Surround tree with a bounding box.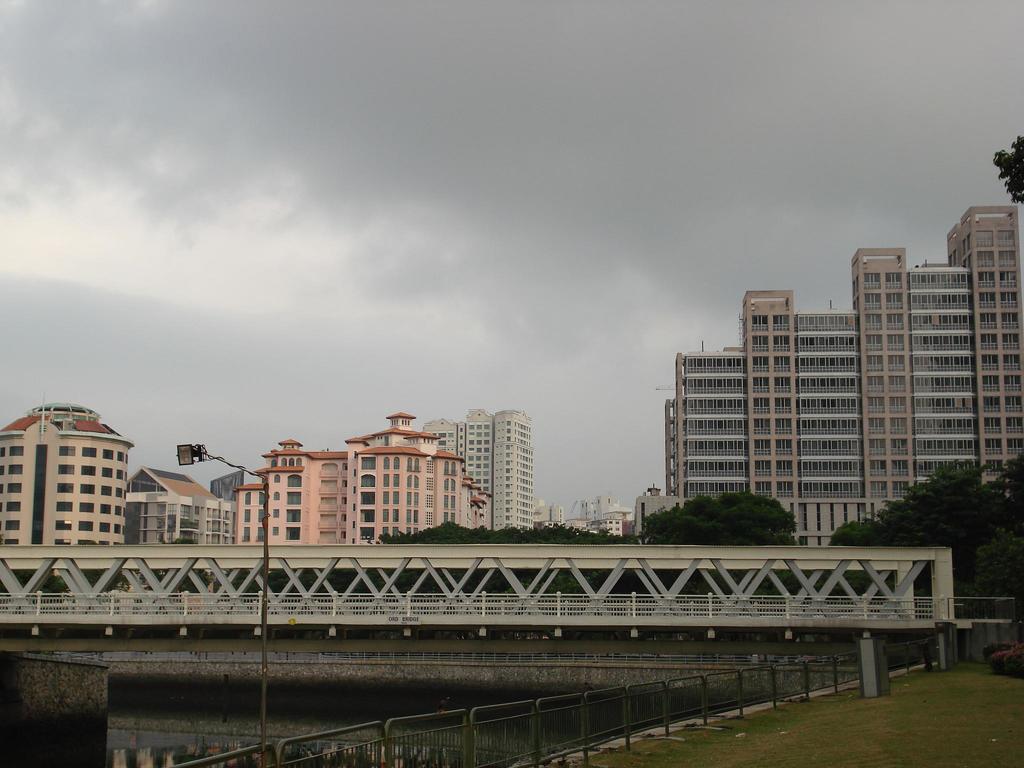
bbox=[163, 544, 218, 593].
